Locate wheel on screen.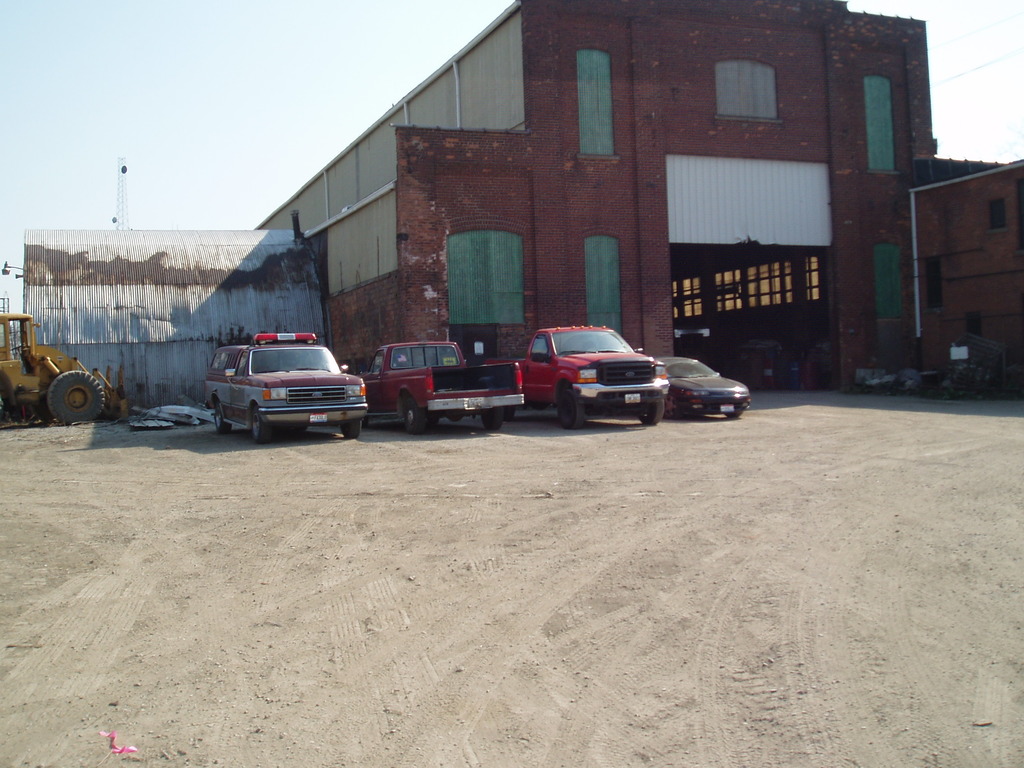
On screen at (214, 401, 230, 432).
